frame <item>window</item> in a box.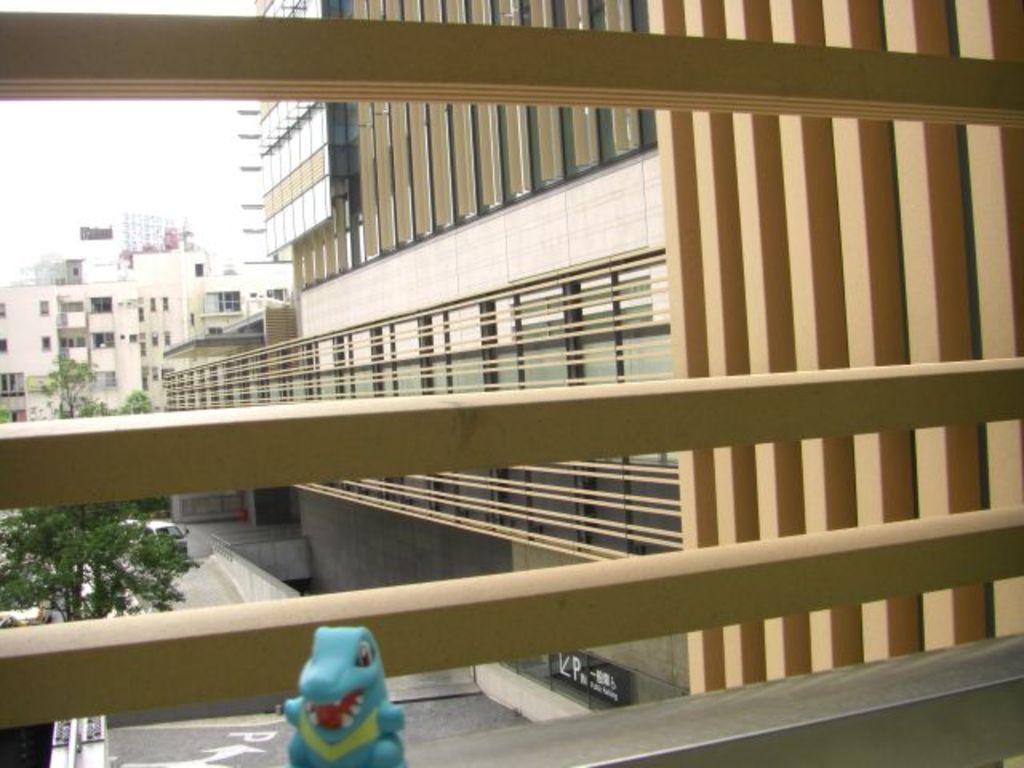
<region>0, 334, 10, 354</region>.
